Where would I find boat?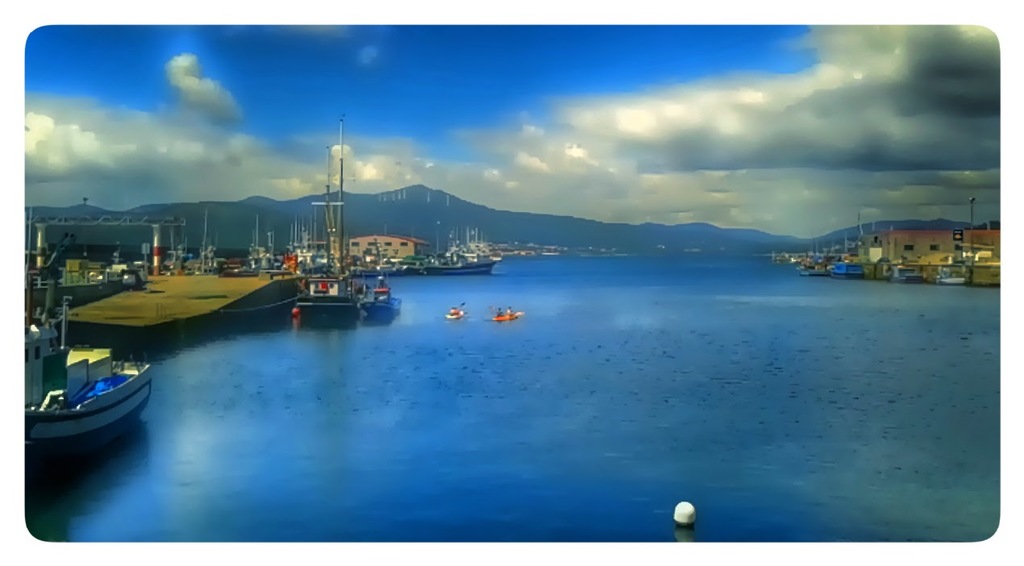
At {"left": 24, "top": 223, "right": 134, "bottom": 313}.
